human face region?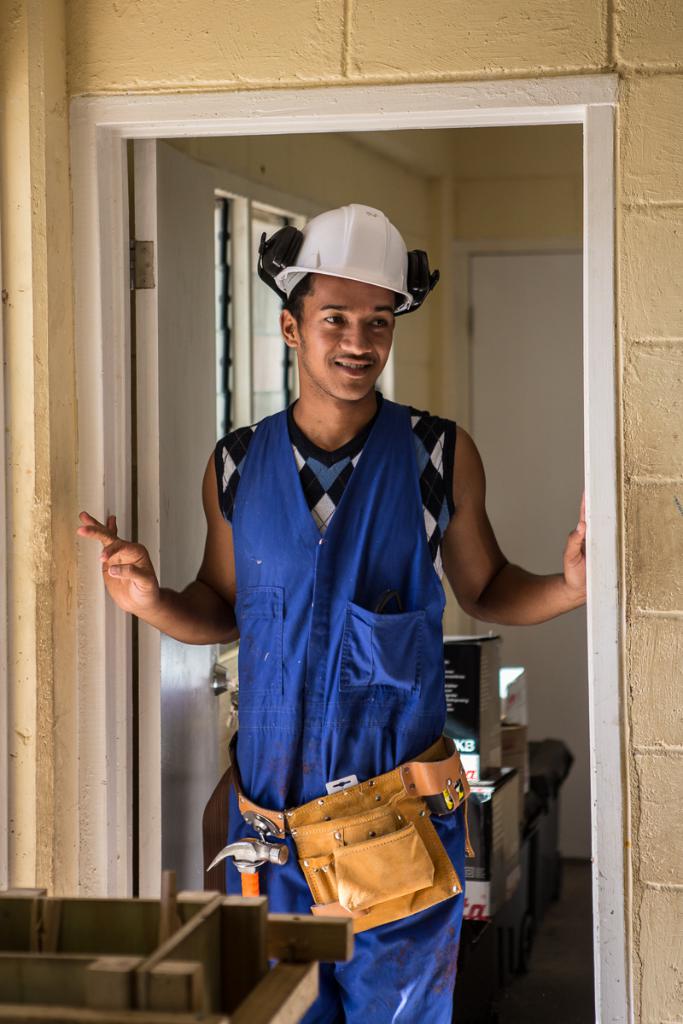
296 272 394 400
